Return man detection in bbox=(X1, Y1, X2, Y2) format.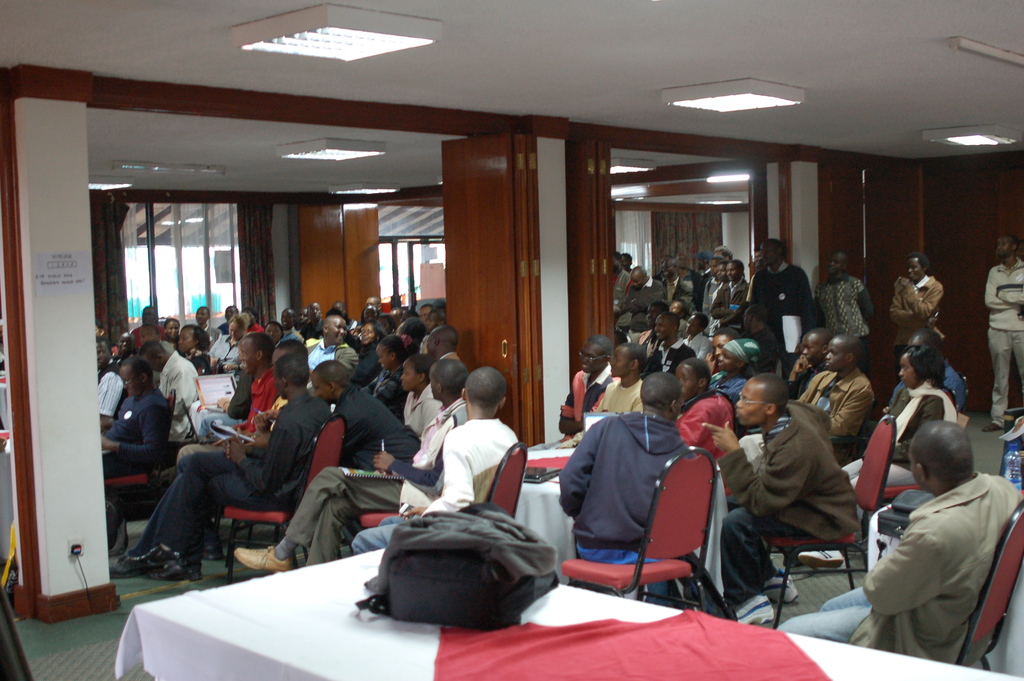
bbox=(232, 364, 520, 569).
